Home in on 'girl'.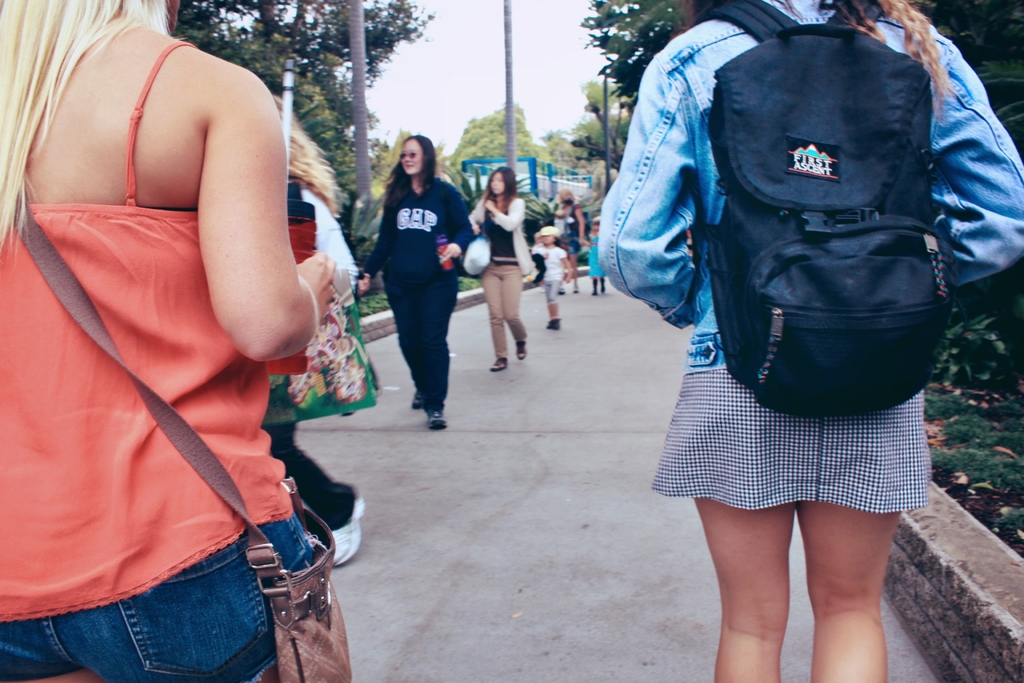
Homed in at 532,225,572,330.
